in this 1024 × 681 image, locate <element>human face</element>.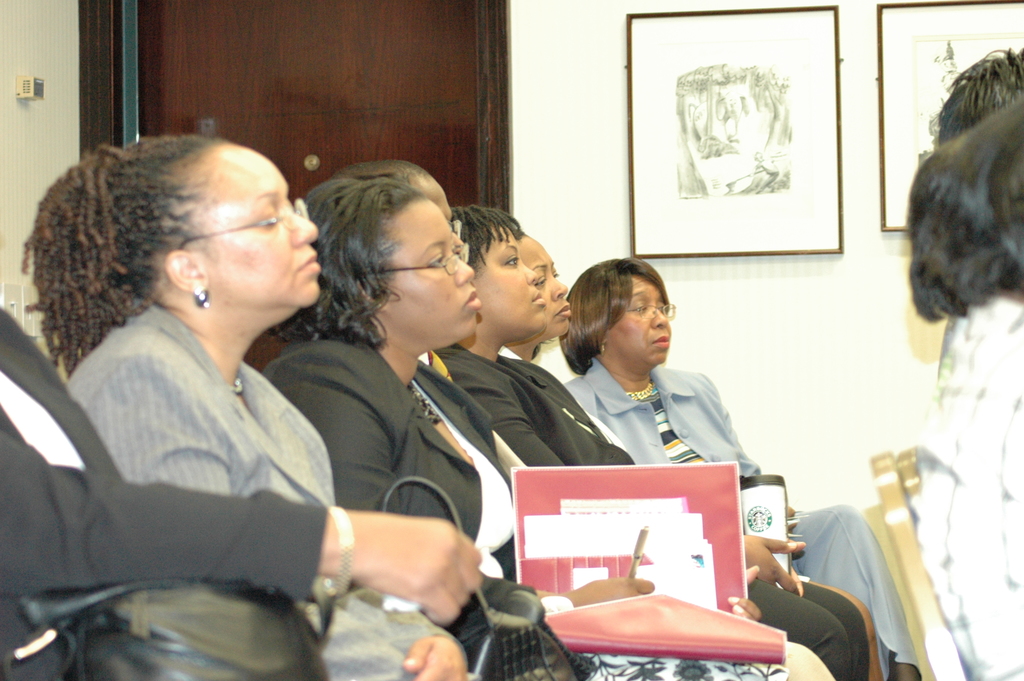
Bounding box: box(523, 230, 573, 342).
